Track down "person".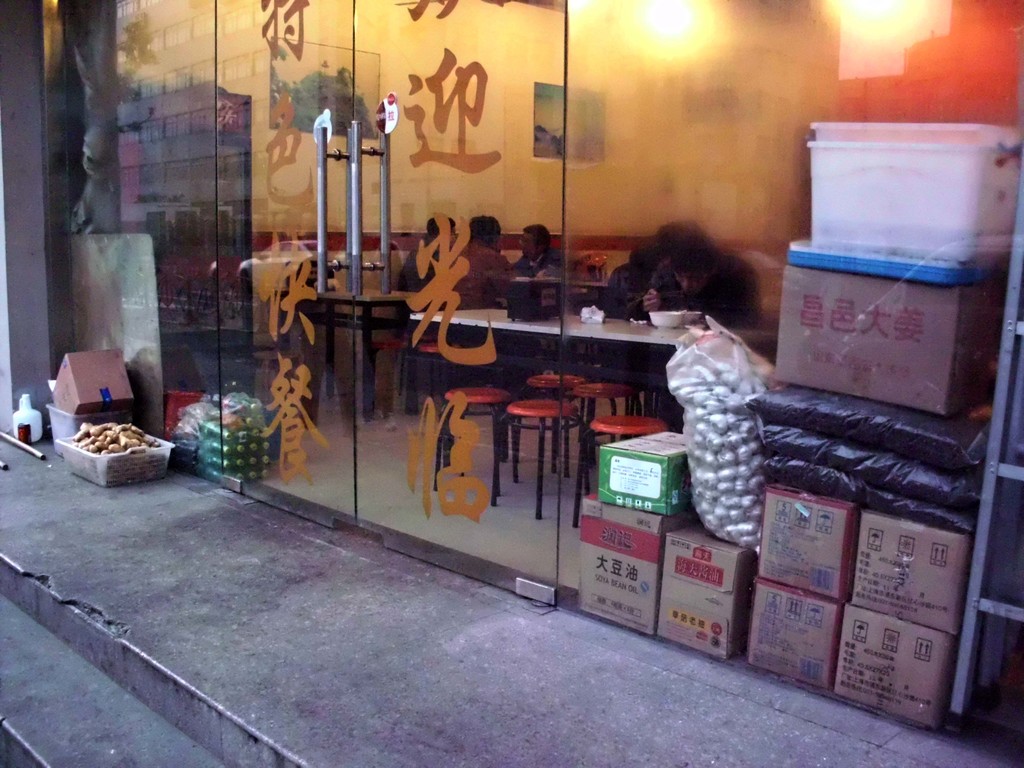
Tracked to 509,223,562,280.
